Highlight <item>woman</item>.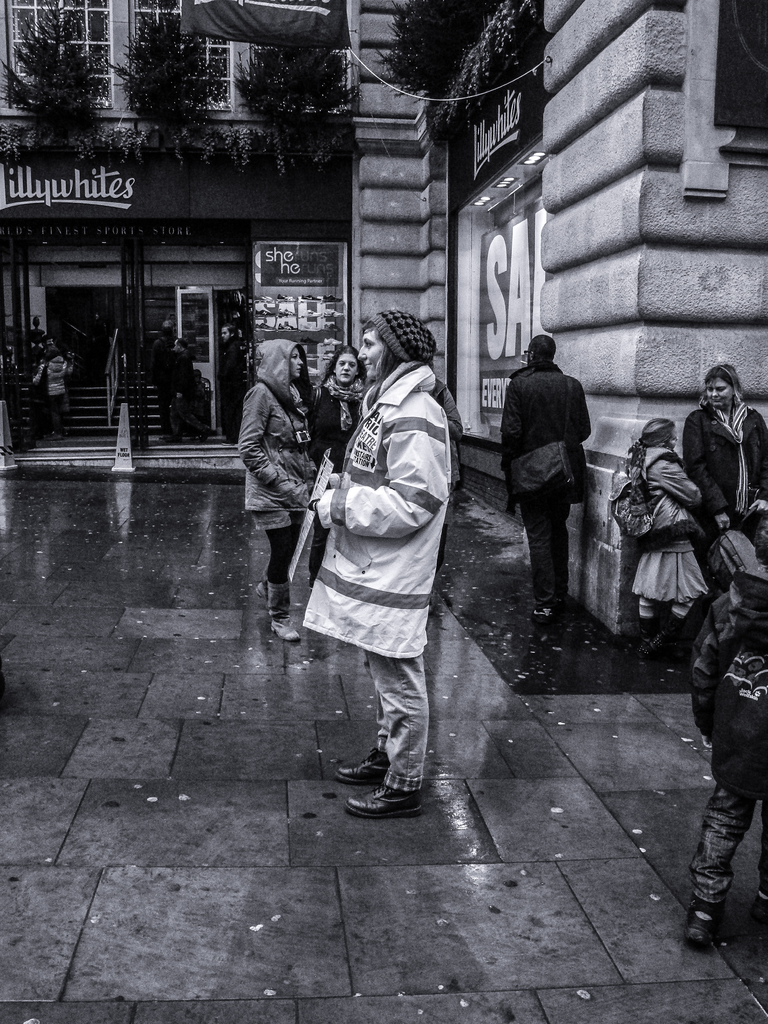
Highlighted region: bbox=[229, 316, 335, 644].
